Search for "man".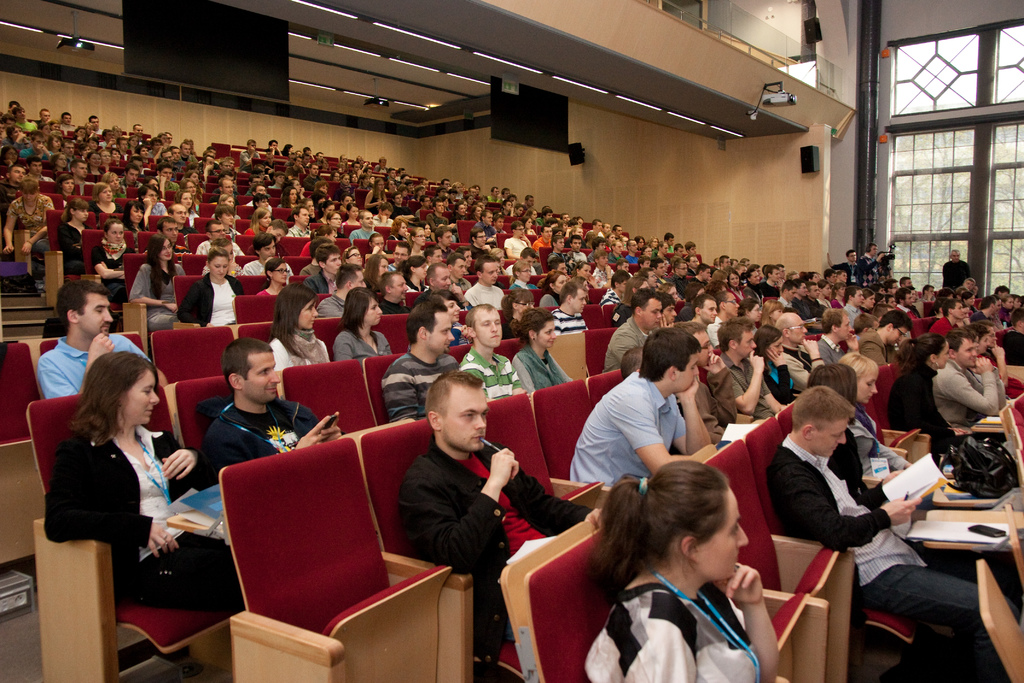
Found at (left=417, top=267, right=463, bottom=318).
